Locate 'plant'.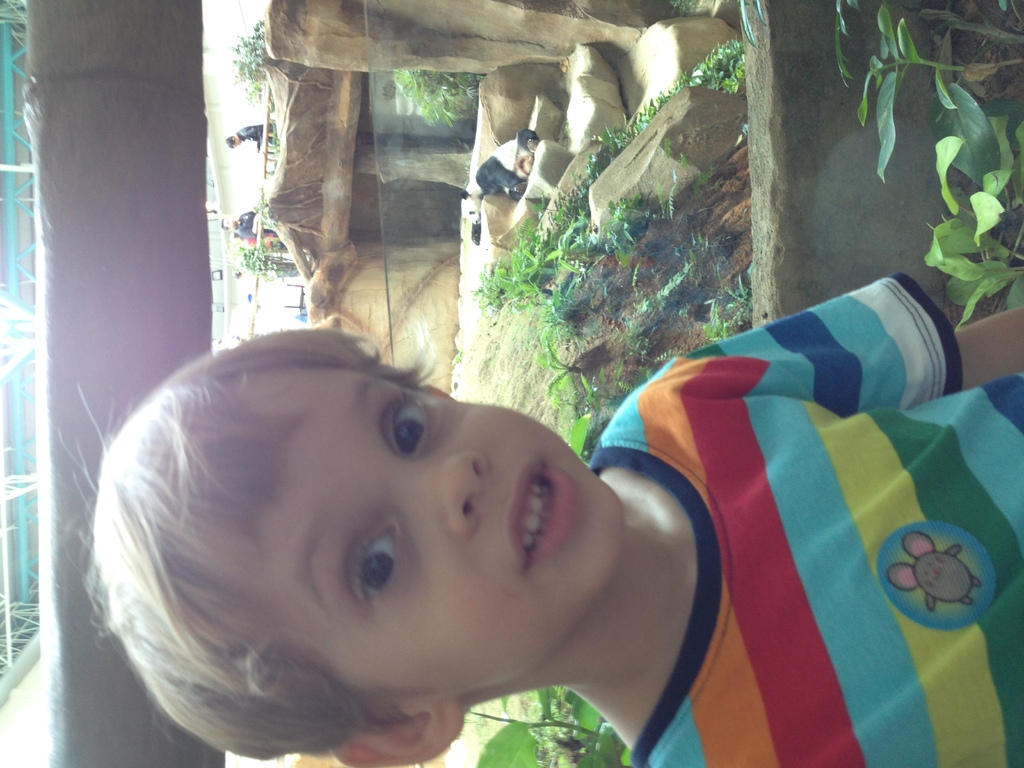
Bounding box: <bbox>908, 84, 1023, 332</bbox>.
